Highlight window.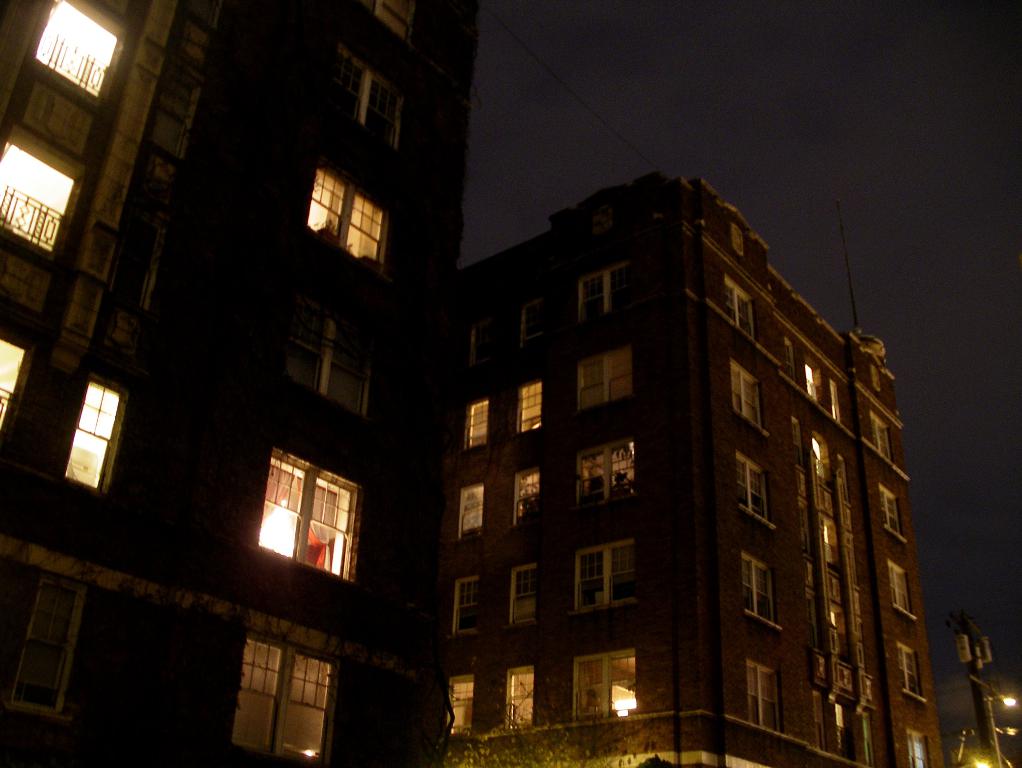
Highlighted region: {"left": 877, "top": 484, "right": 912, "bottom": 546}.
